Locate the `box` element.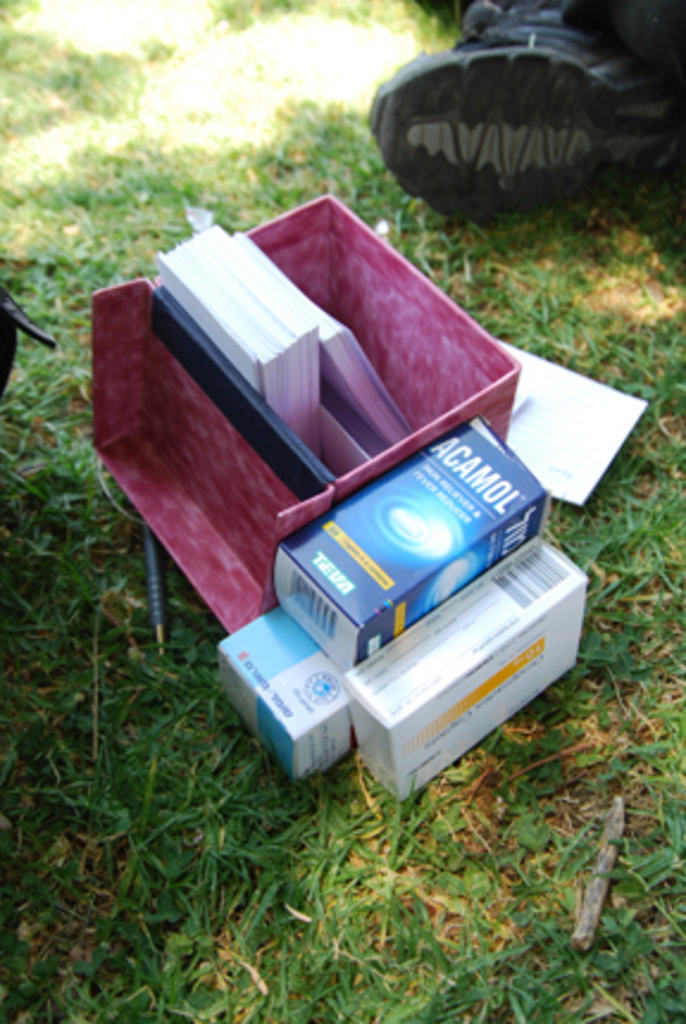
Element bbox: crop(274, 419, 536, 672).
